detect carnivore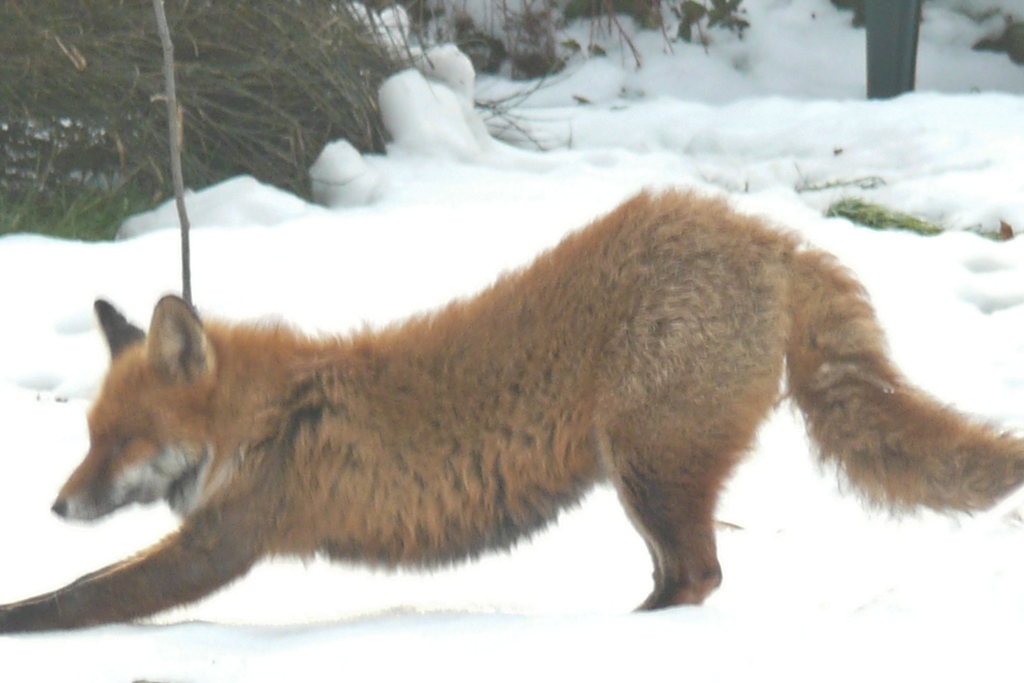
bbox(0, 186, 1023, 632)
